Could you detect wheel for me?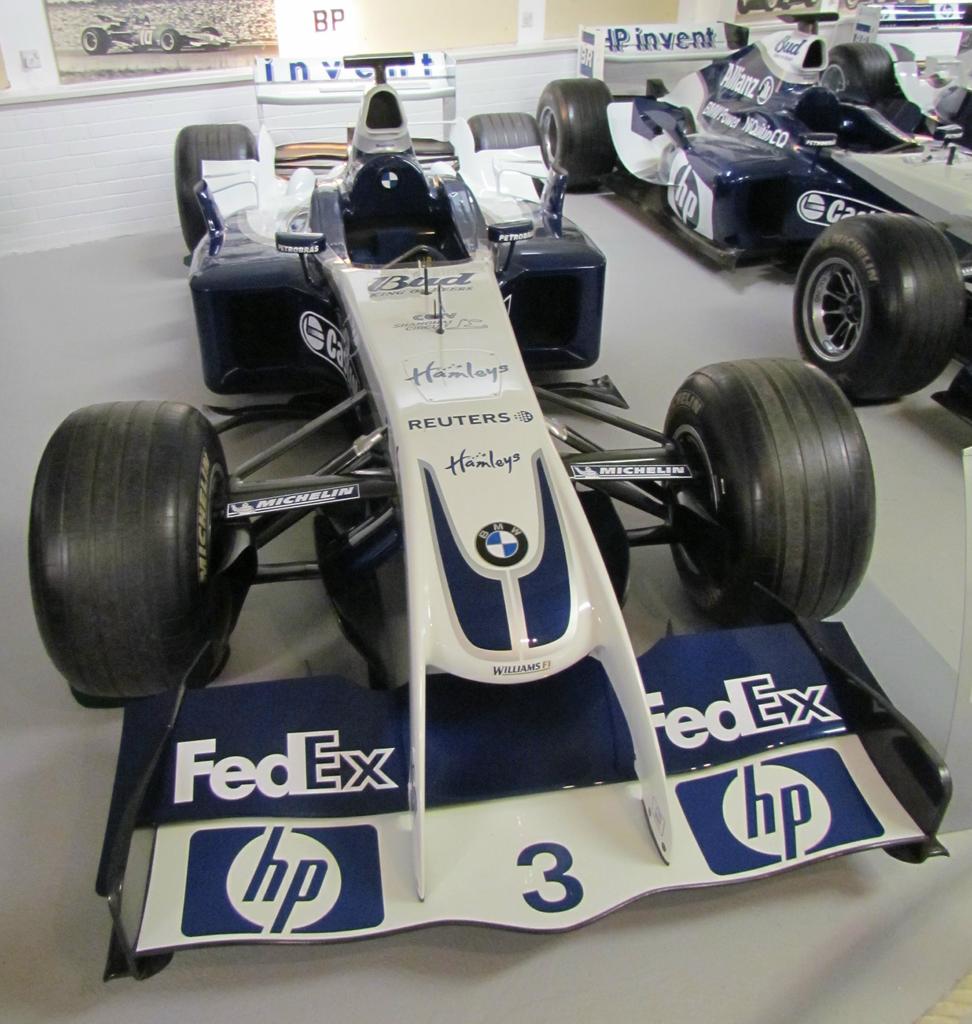
Detection result: [533, 76, 613, 188].
